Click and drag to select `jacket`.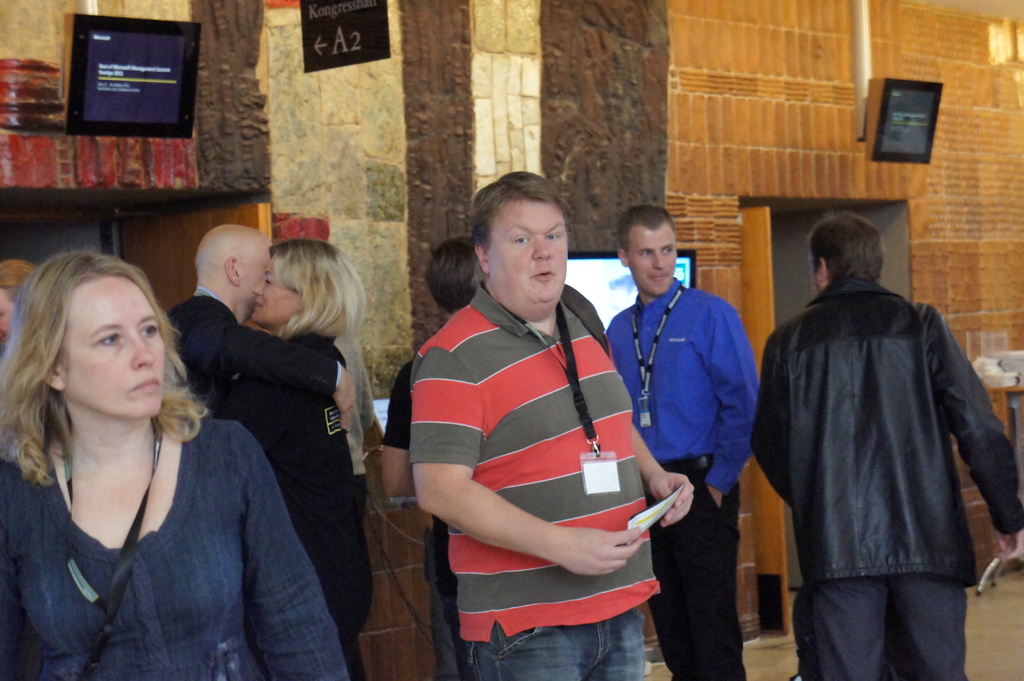
Selection: [left=744, top=276, right=1023, bottom=581].
